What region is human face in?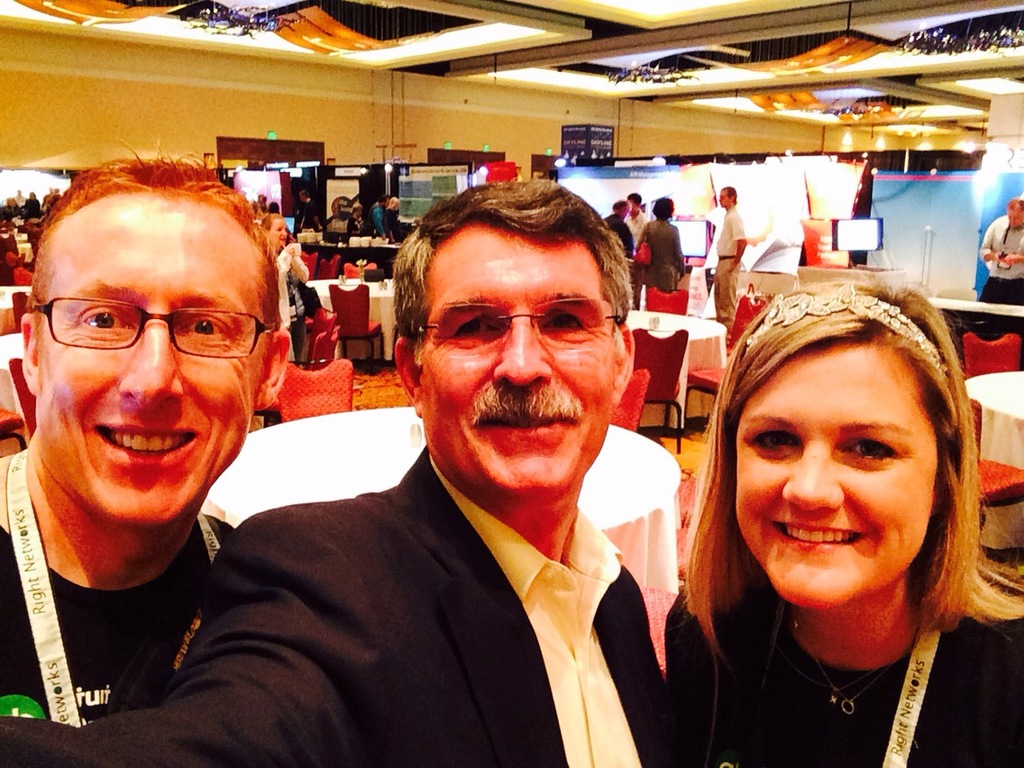
l=416, t=225, r=623, b=501.
